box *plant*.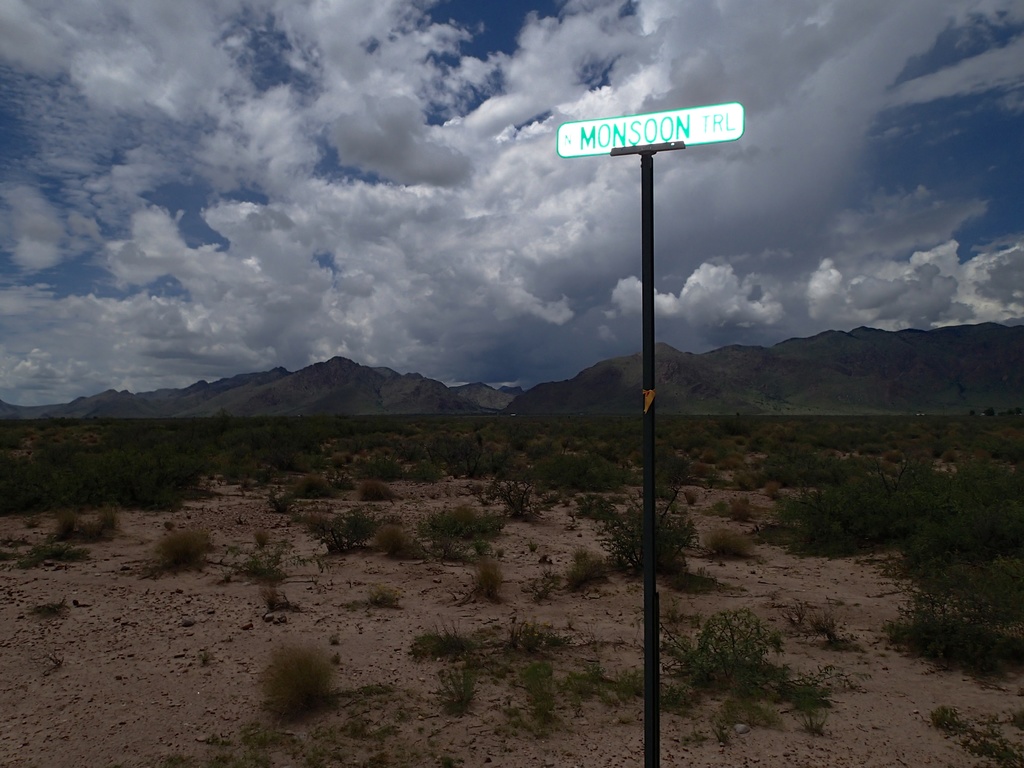
(414, 628, 484, 661).
